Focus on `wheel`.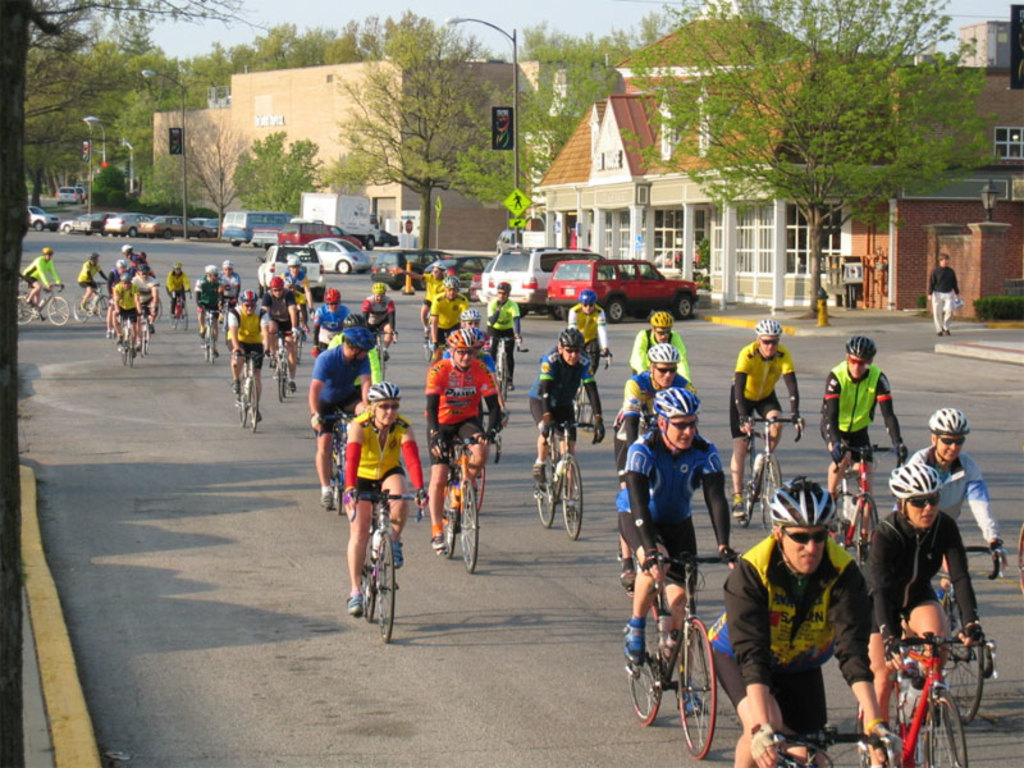
Focused at bbox=[73, 291, 87, 328].
